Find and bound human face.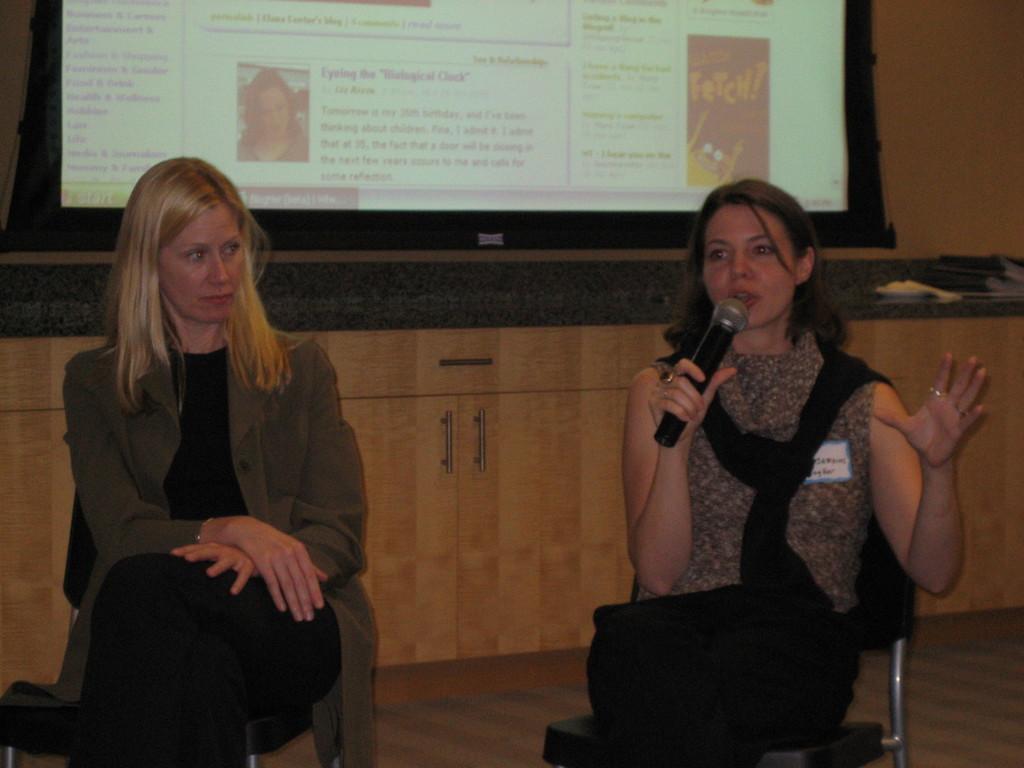
Bound: x1=258 y1=86 x2=289 y2=135.
